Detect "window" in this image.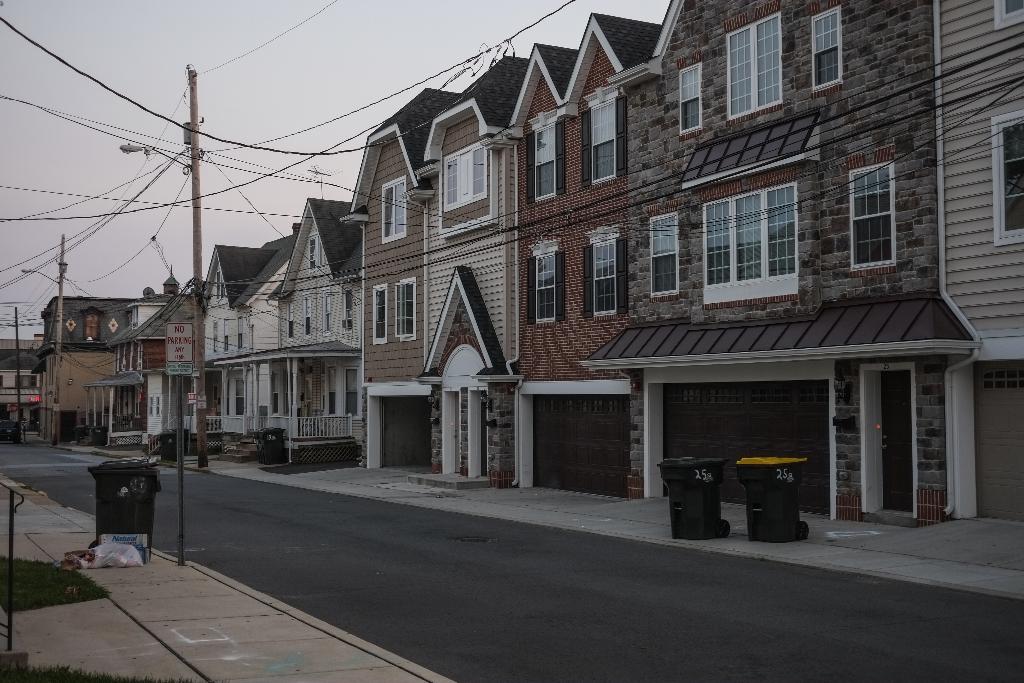
Detection: (381,177,408,242).
